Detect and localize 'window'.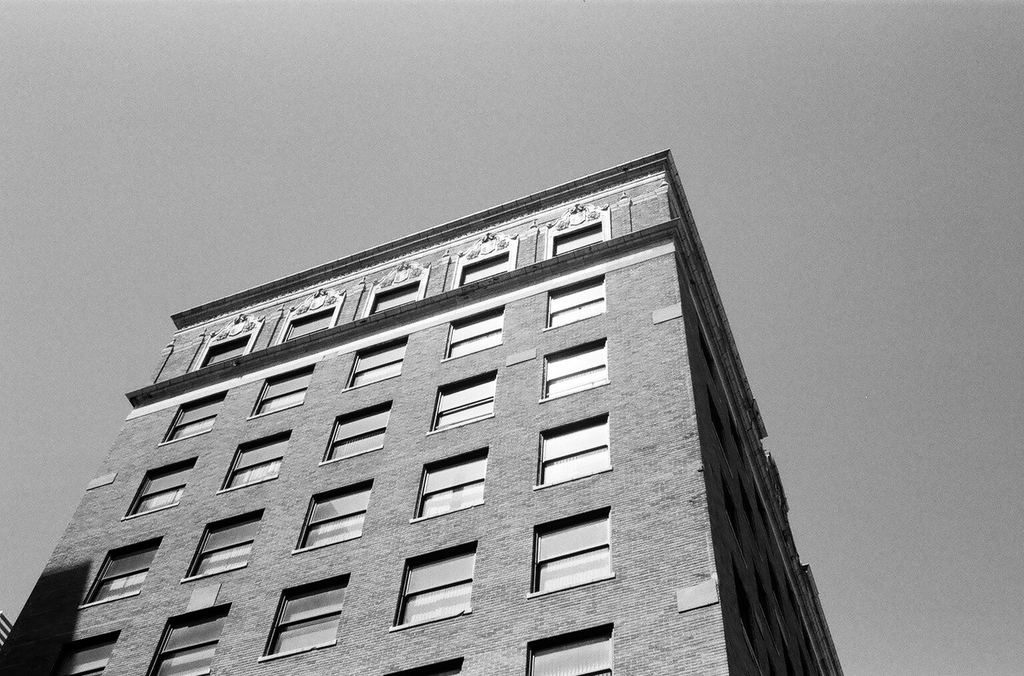
Localized at <bbox>544, 281, 607, 333</bbox>.
